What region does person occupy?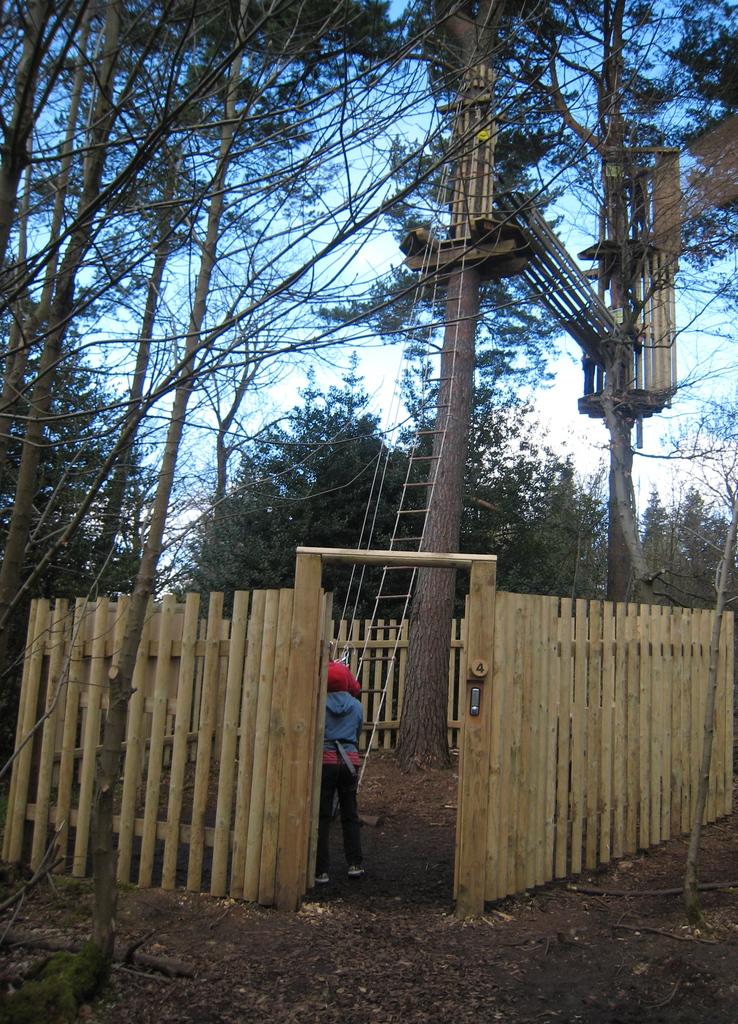
BBox(323, 648, 381, 849).
